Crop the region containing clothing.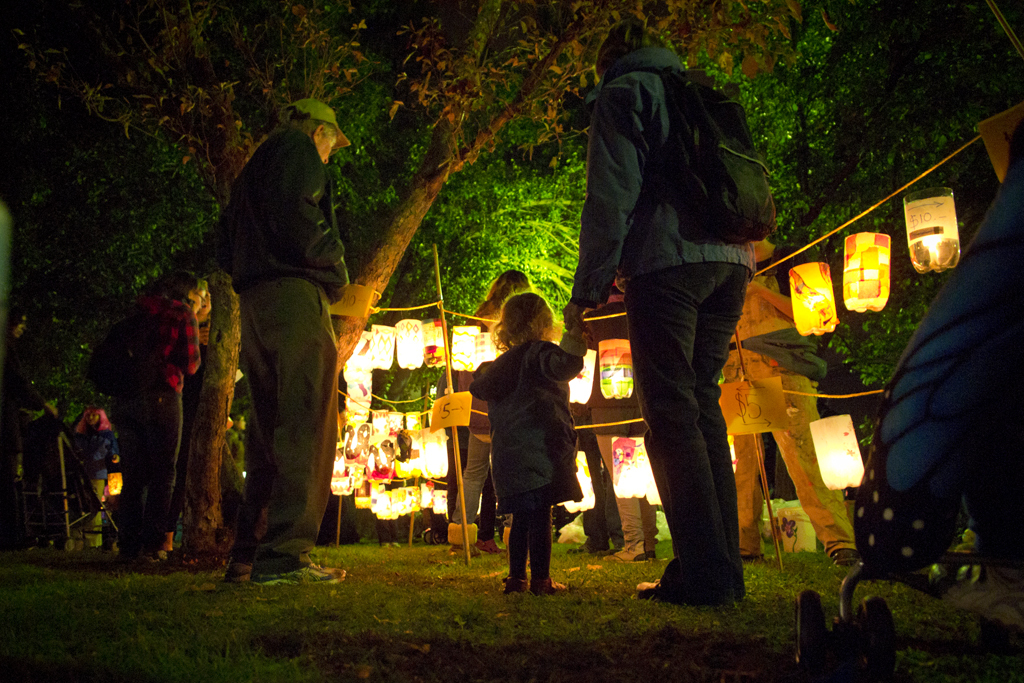
Crop region: l=723, t=296, r=851, b=555.
